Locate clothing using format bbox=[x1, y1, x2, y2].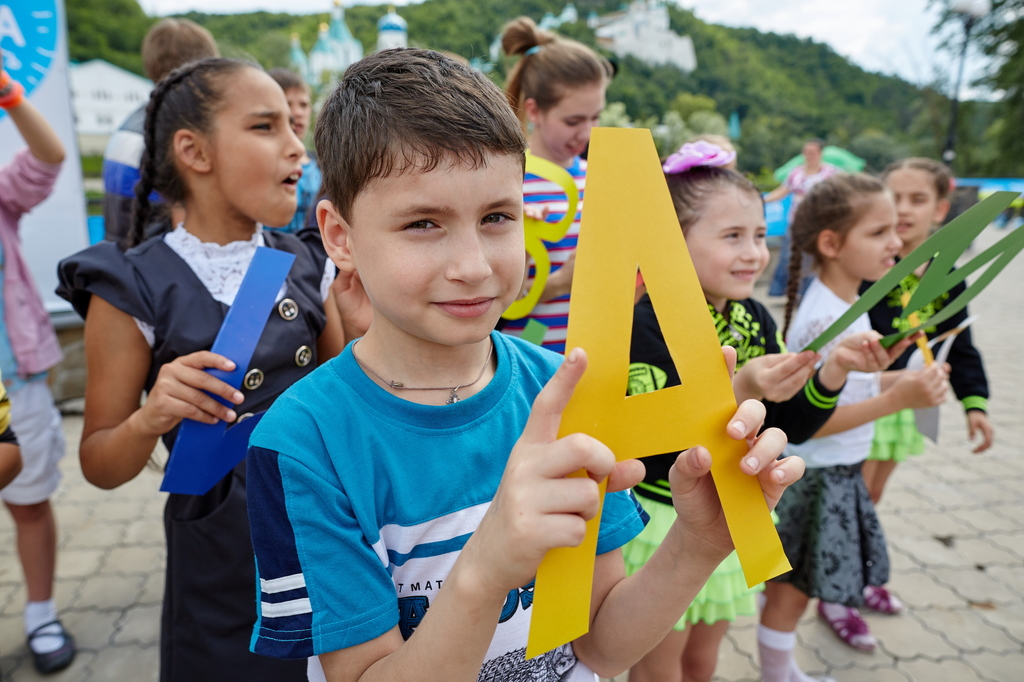
bbox=[266, 158, 328, 237].
